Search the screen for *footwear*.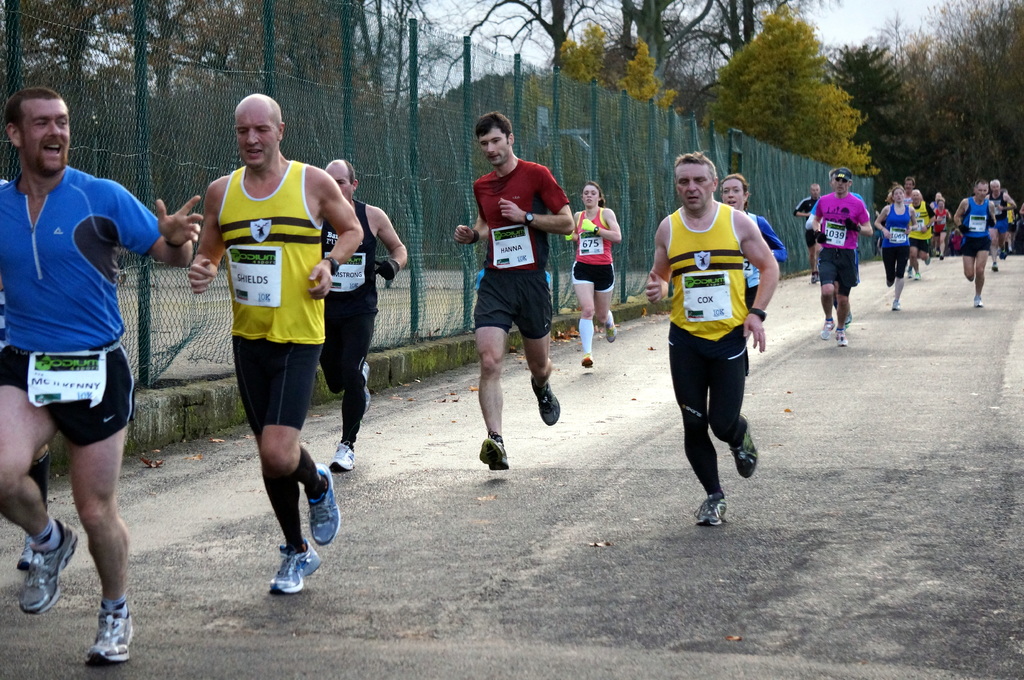
Found at [x1=693, y1=487, x2=727, y2=524].
